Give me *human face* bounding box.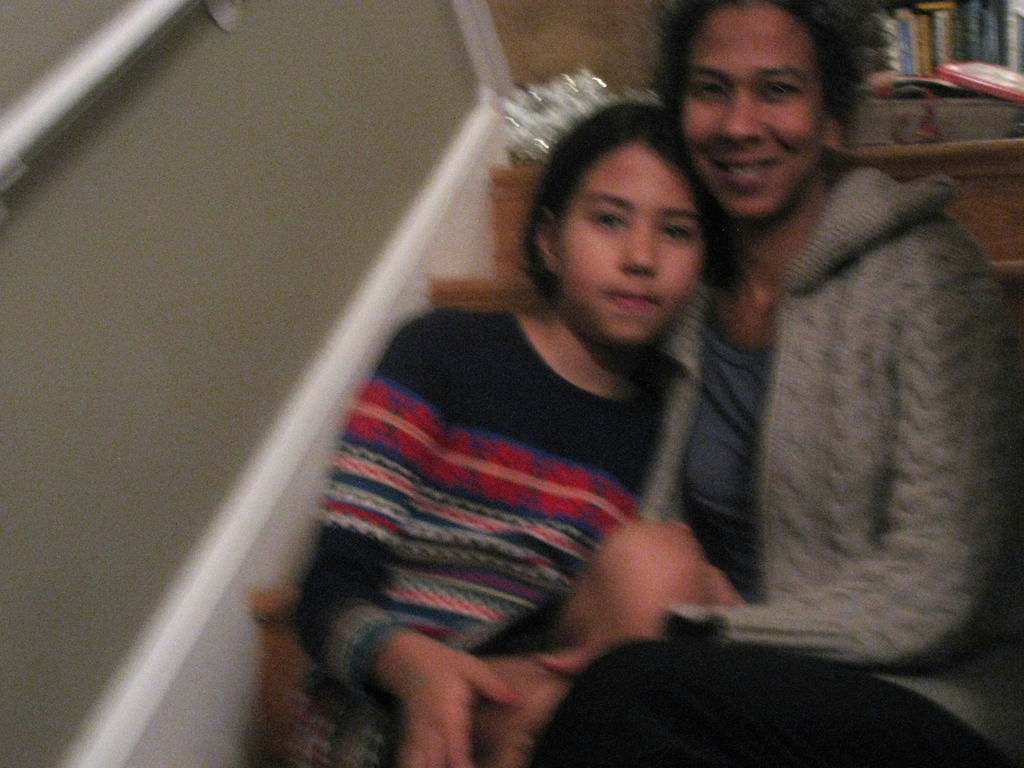
region(561, 144, 698, 345).
